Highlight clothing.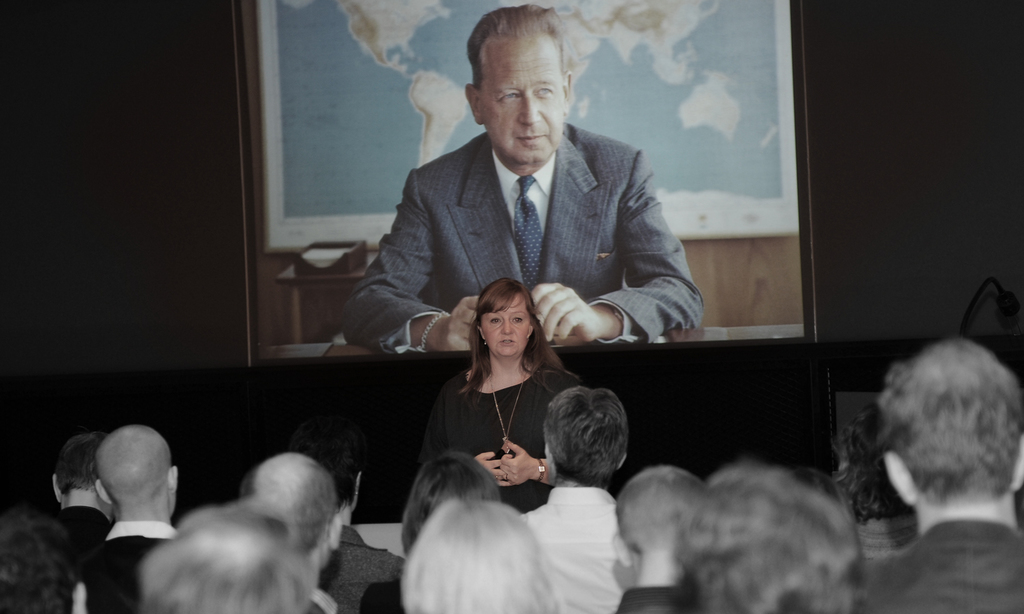
Highlighted region: (319,524,404,613).
